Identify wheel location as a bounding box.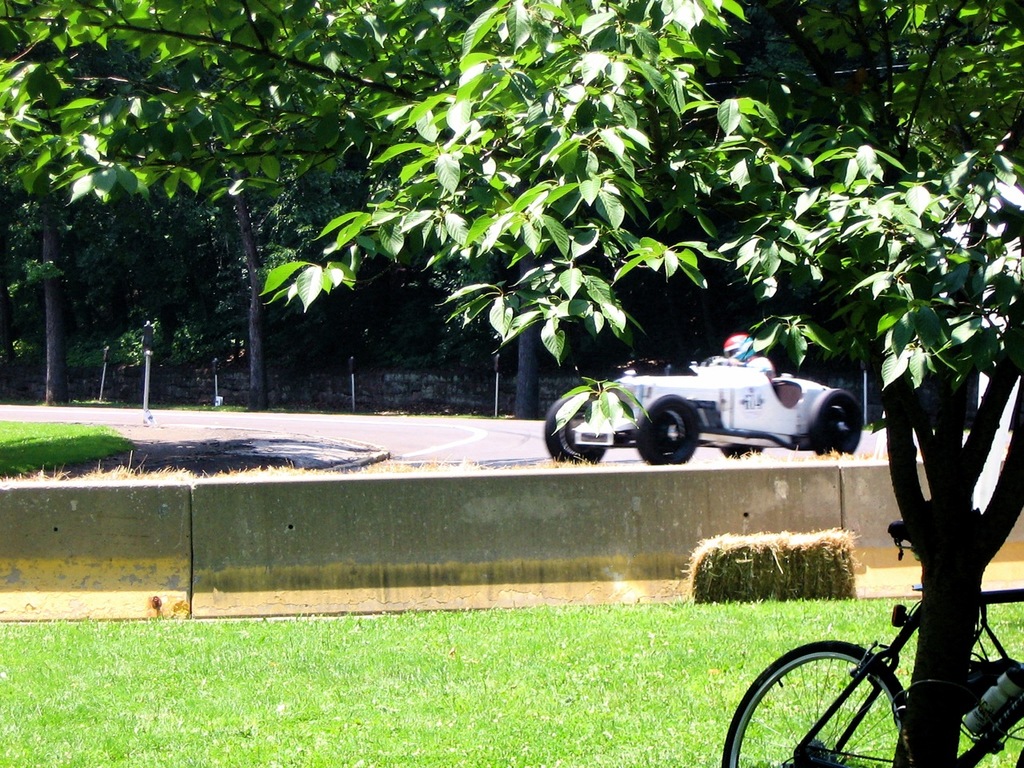
(813,383,861,455).
